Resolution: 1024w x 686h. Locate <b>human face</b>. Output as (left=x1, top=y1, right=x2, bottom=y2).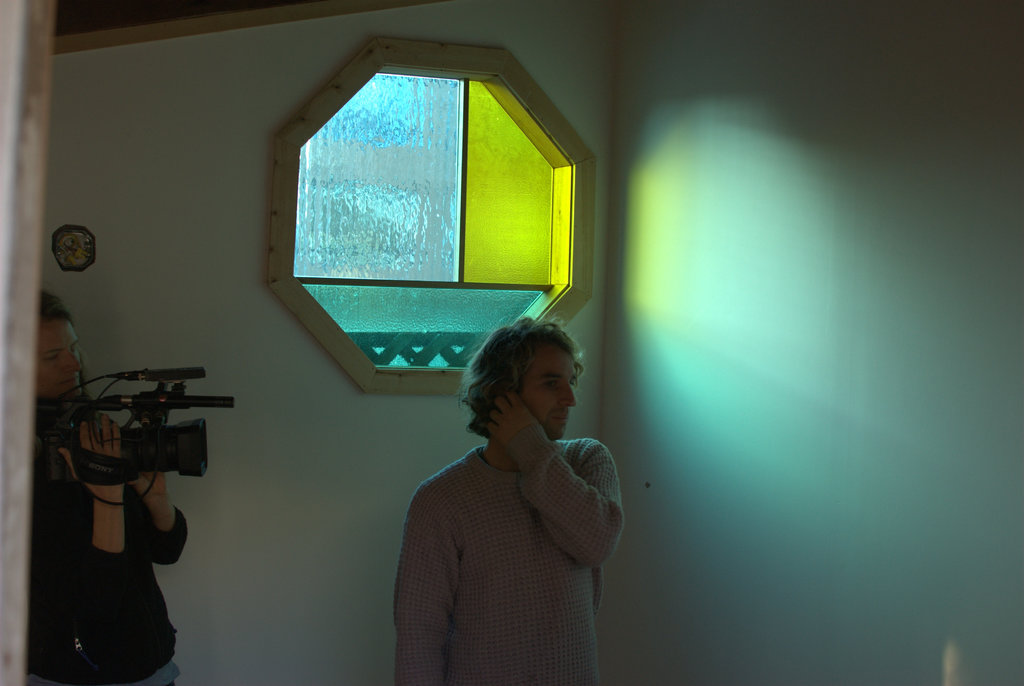
(left=521, top=346, right=576, bottom=441).
